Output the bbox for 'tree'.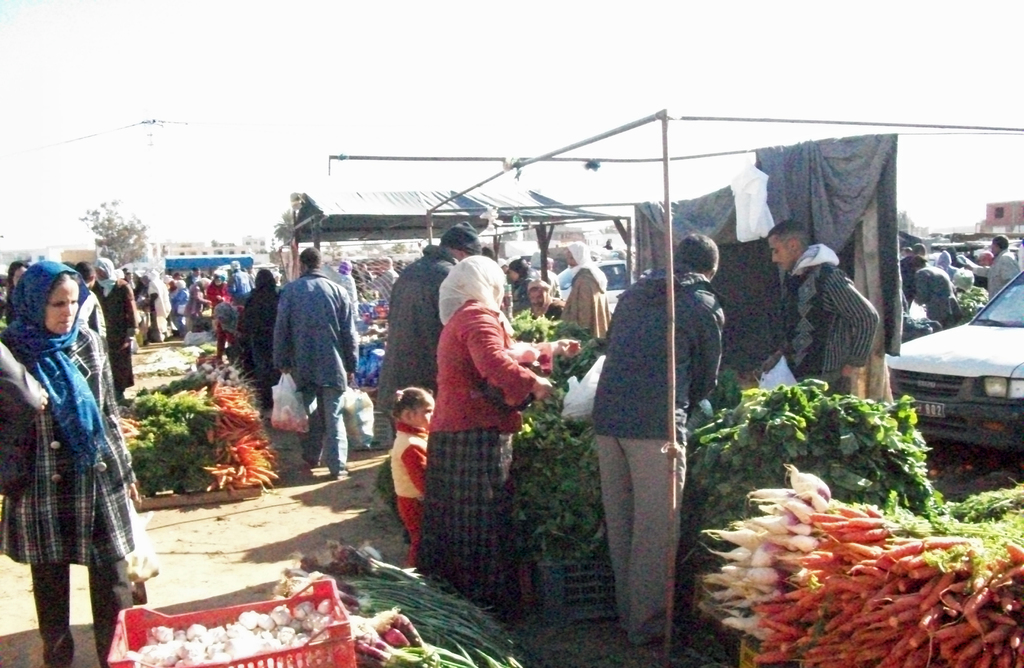
<bbox>77, 201, 150, 278</bbox>.
